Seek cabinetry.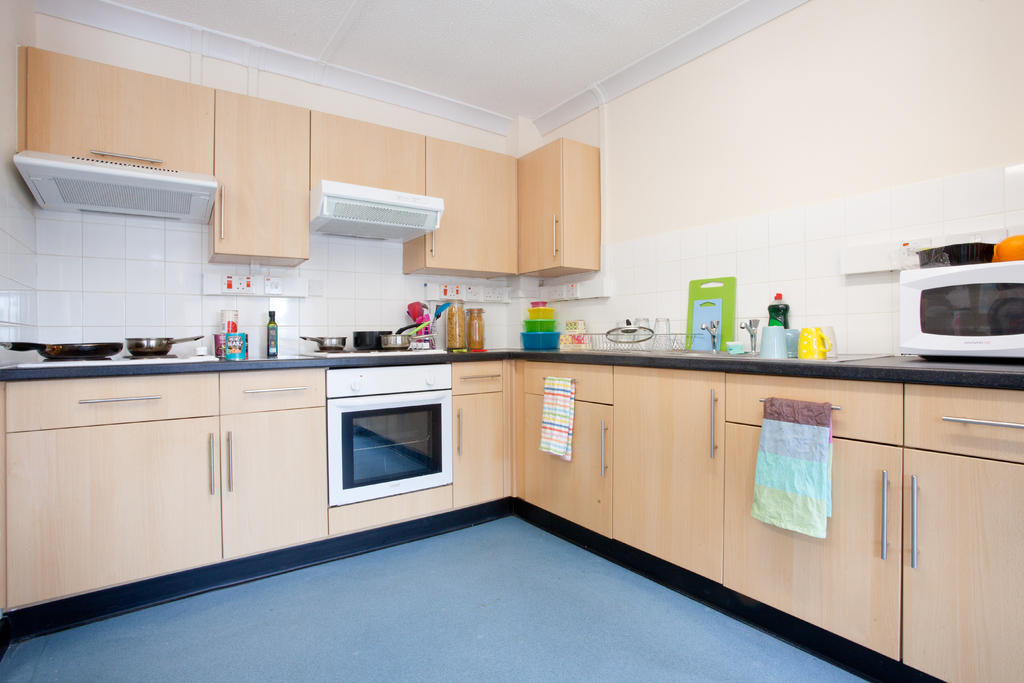
rect(515, 142, 570, 279).
